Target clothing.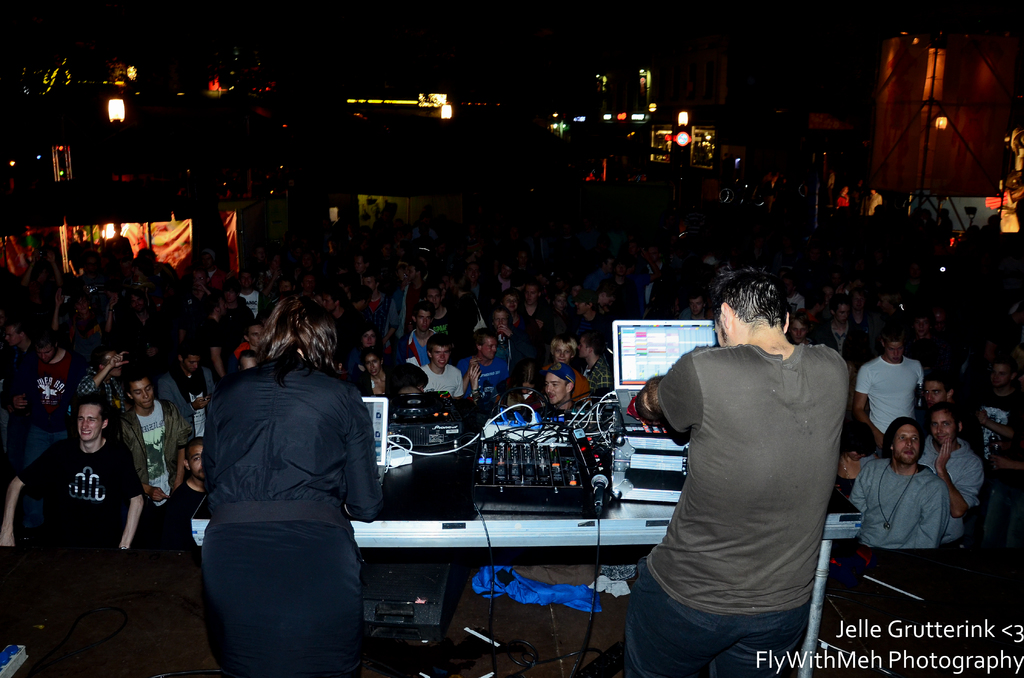
Target region: bbox=(192, 361, 387, 677).
